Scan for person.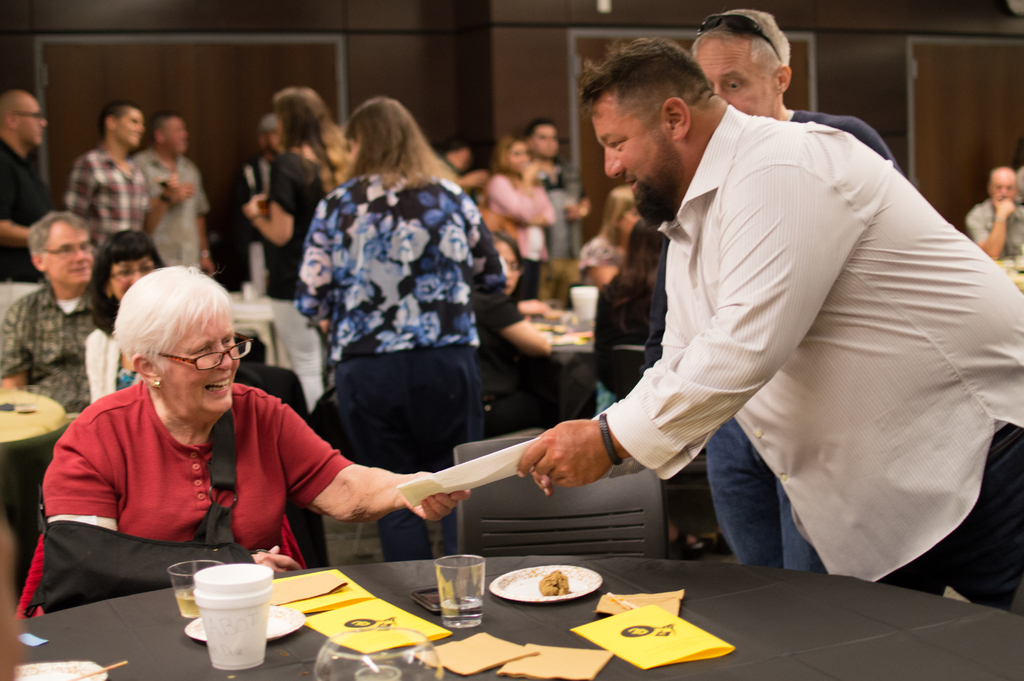
Scan result: 447, 140, 489, 188.
